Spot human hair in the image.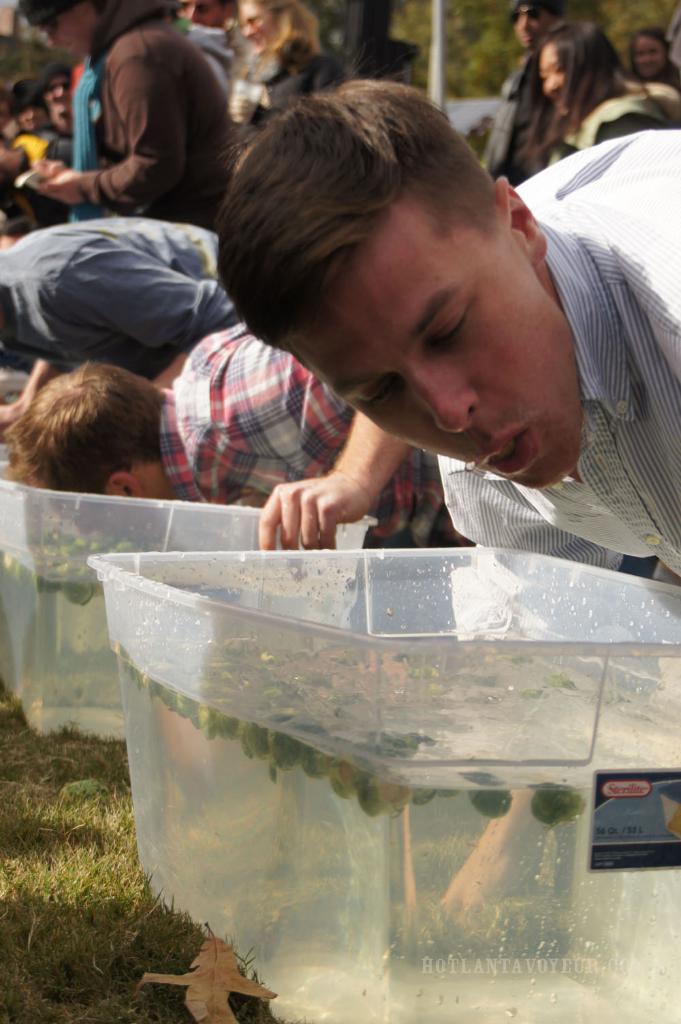
human hair found at 505,14,628,164.
